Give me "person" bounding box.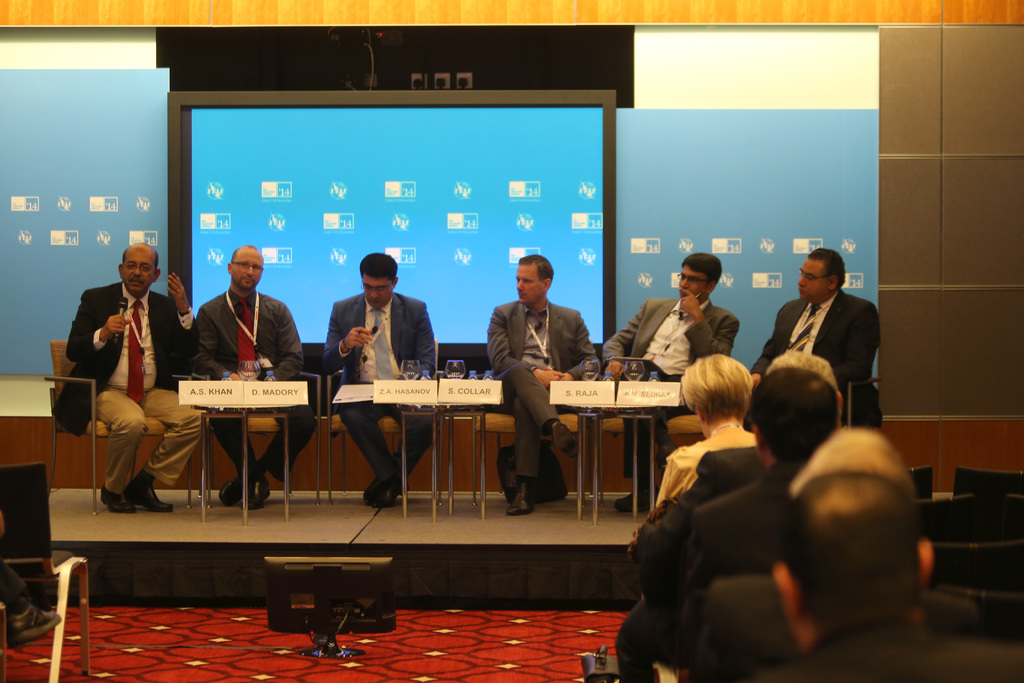
pyautogui.locateOnScreen(480, 255, 604, 524).
